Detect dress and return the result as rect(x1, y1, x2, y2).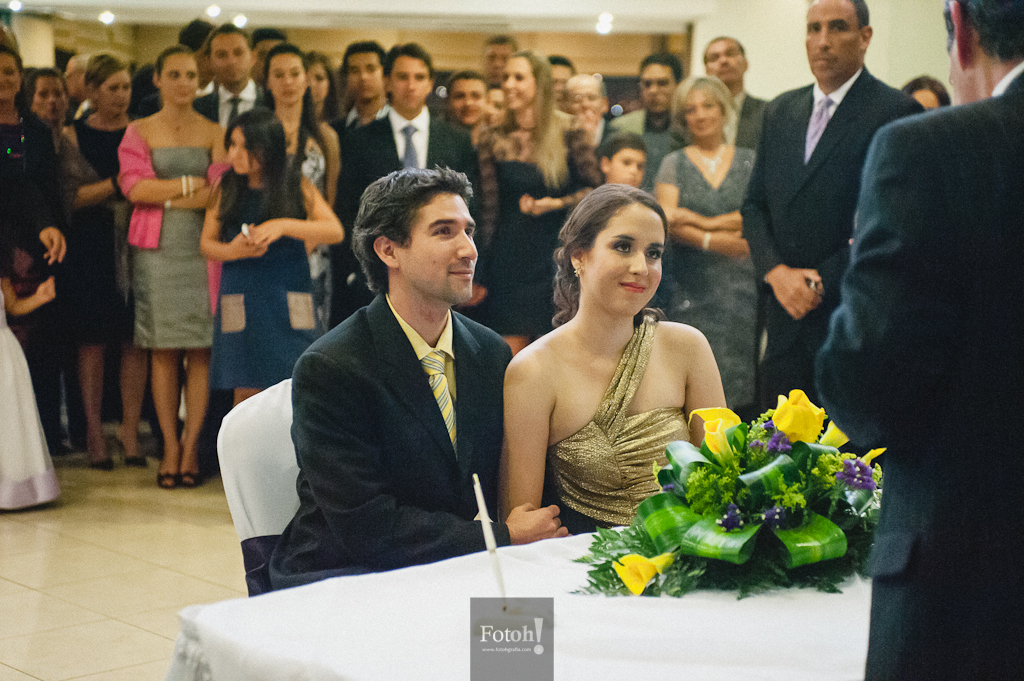
rect(64, 124, 132, 348).
